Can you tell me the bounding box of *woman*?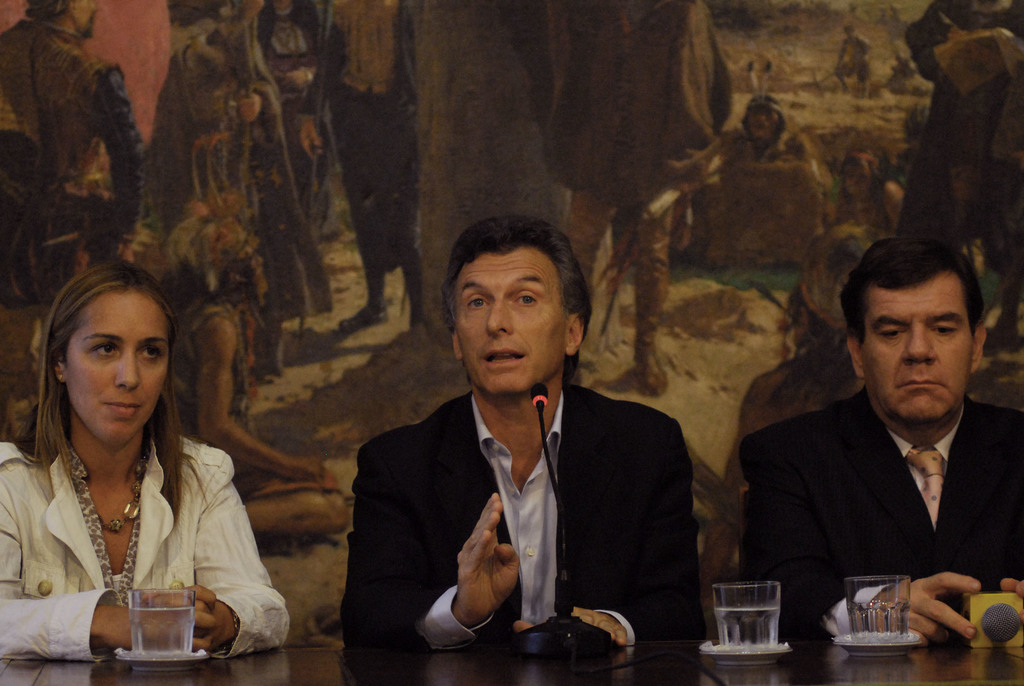
[x1=1, y1=240, x2=271, y2=676].
